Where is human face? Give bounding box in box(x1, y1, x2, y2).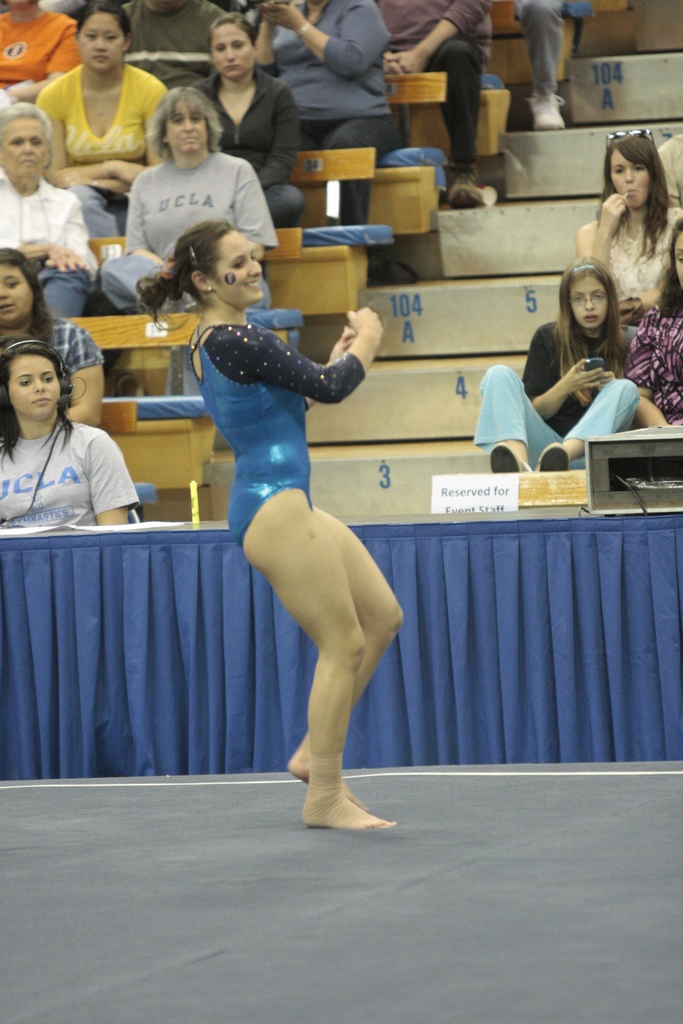
box(673, 225, 682, 292).
